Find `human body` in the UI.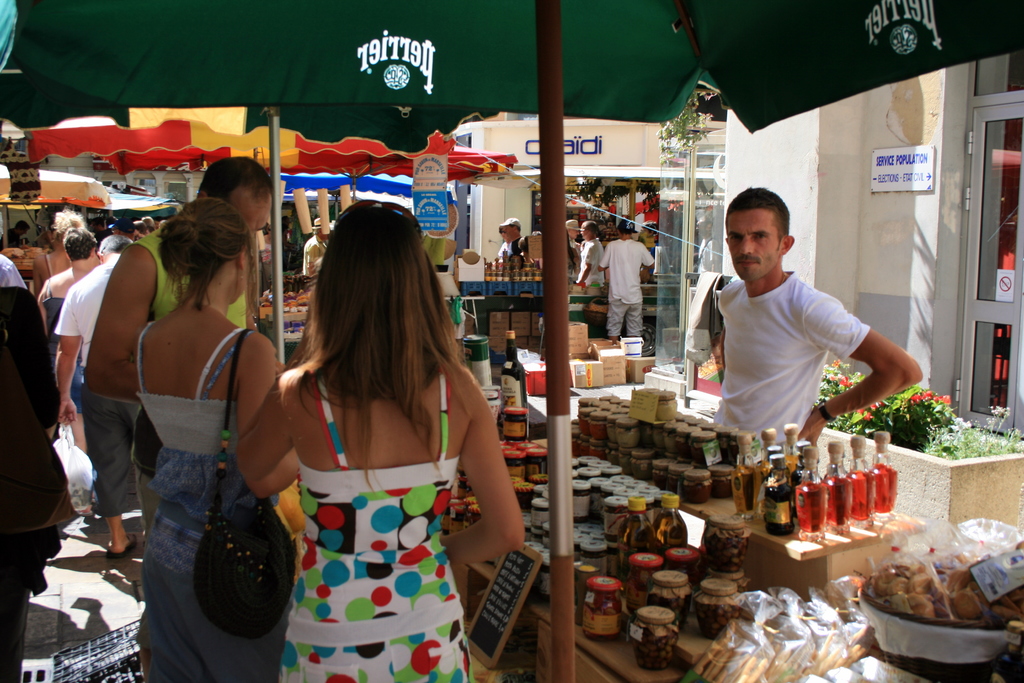
UI element at bbox=[593, 236, 659, 344].
